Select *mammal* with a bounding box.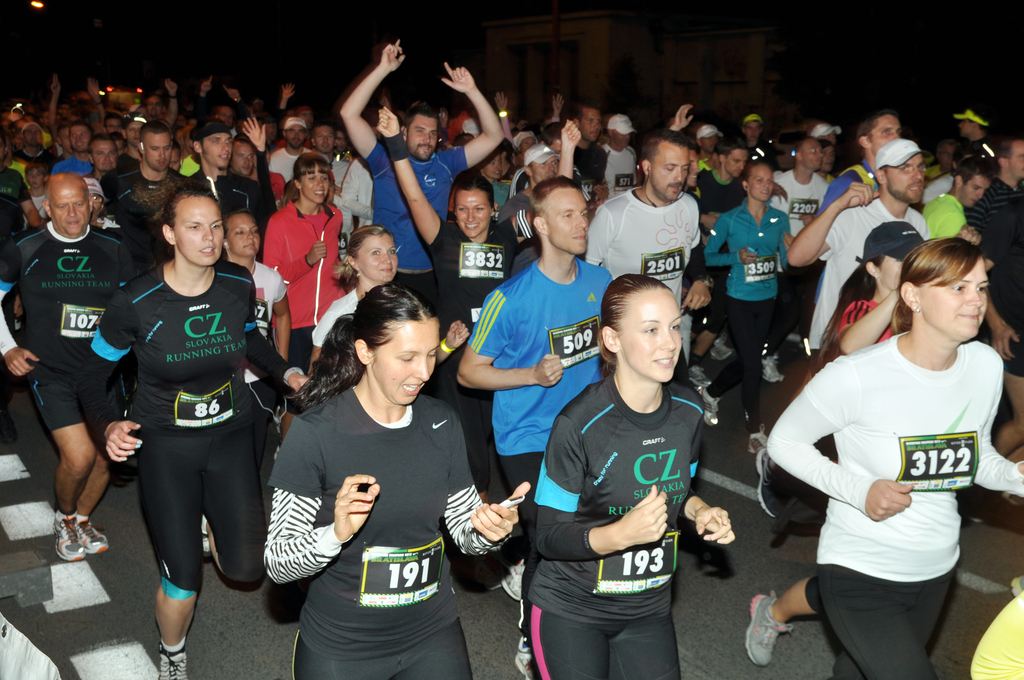
pyautogui.locateOnScreen(260, 279, 533, 679).
